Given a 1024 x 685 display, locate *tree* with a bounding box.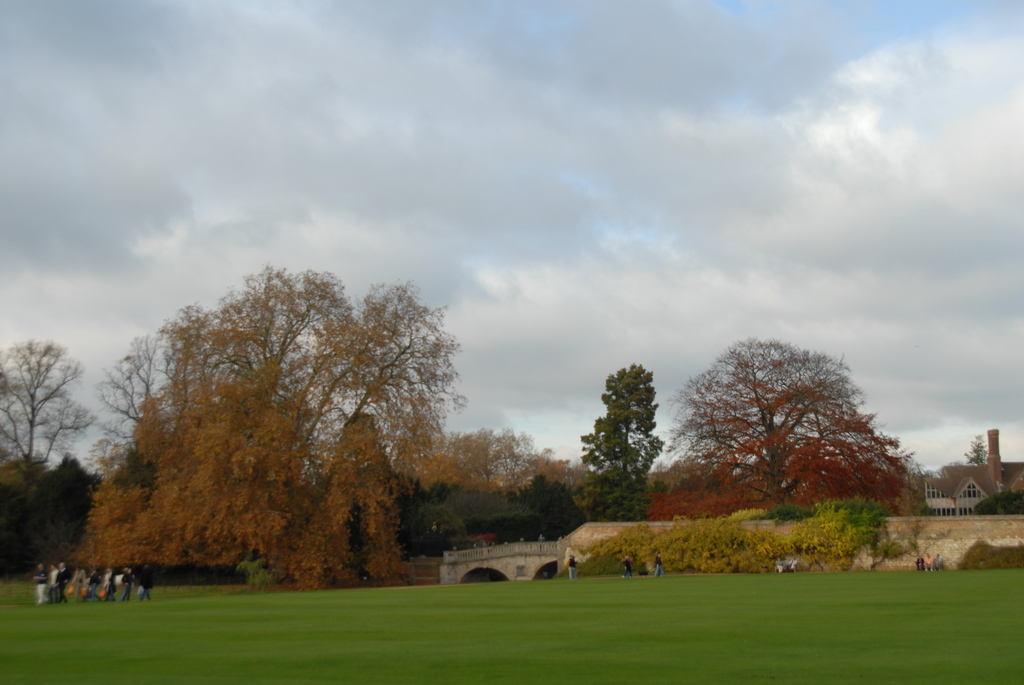
Located: (x1=577, y1=340, x2=673, y2=533).
